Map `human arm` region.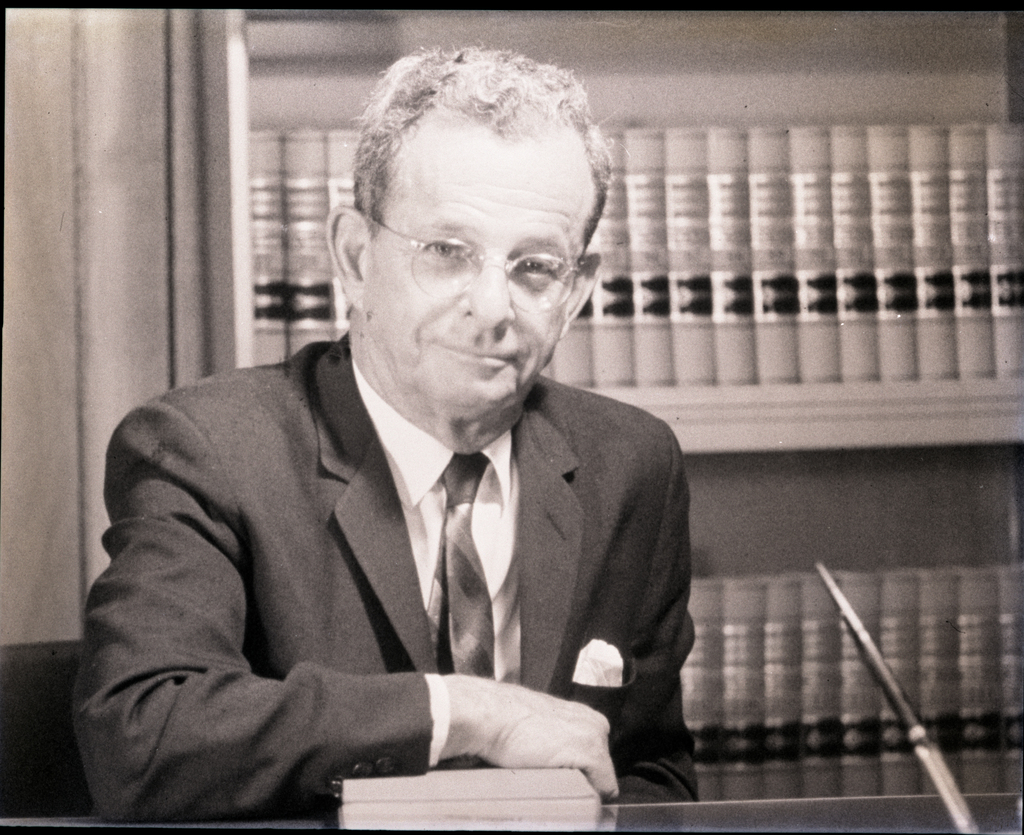
Mapped to (600, 404, 709, 834).
